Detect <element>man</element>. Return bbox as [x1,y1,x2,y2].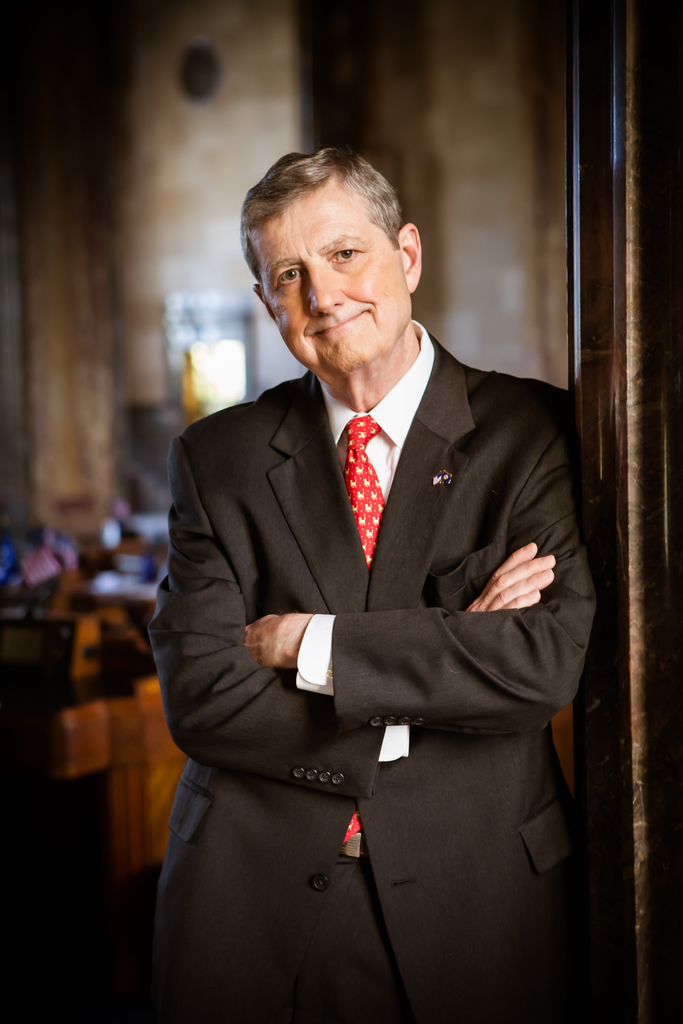
[128,129,607,1023].
